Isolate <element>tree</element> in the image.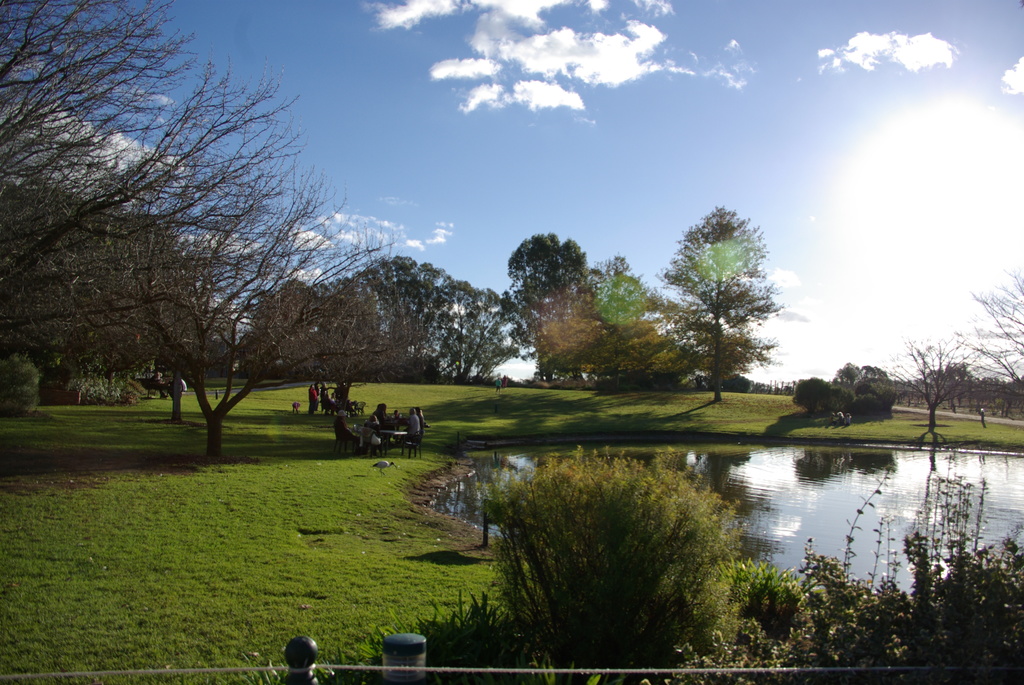
Isolated region: bbox=[237, 266, 355, 396].
